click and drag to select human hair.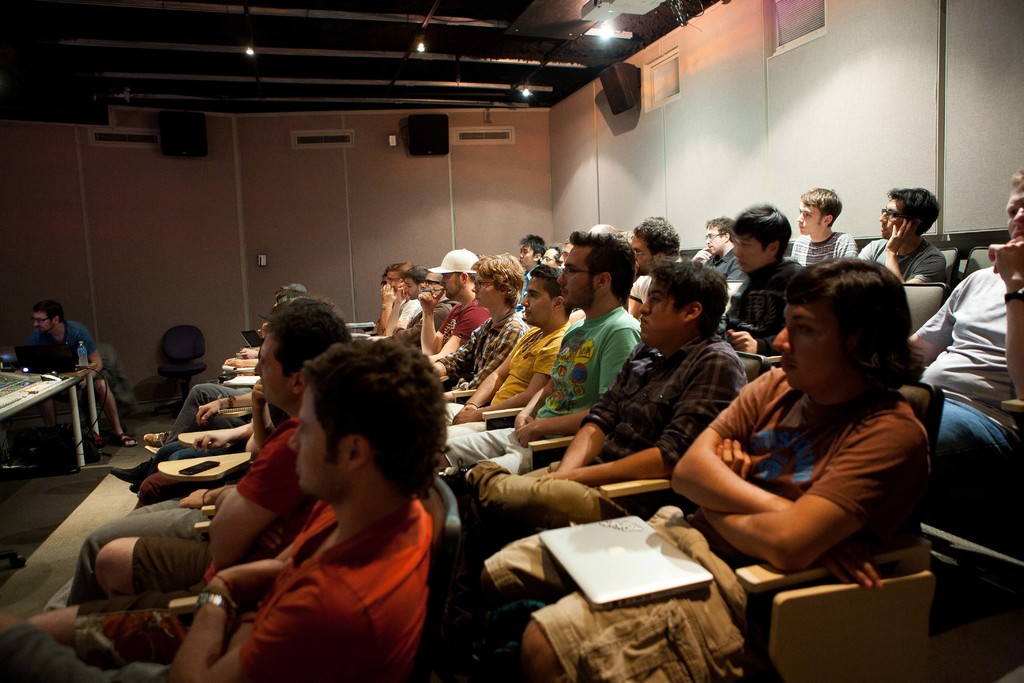
Selection: select_region(384, 261, 397, 270).
